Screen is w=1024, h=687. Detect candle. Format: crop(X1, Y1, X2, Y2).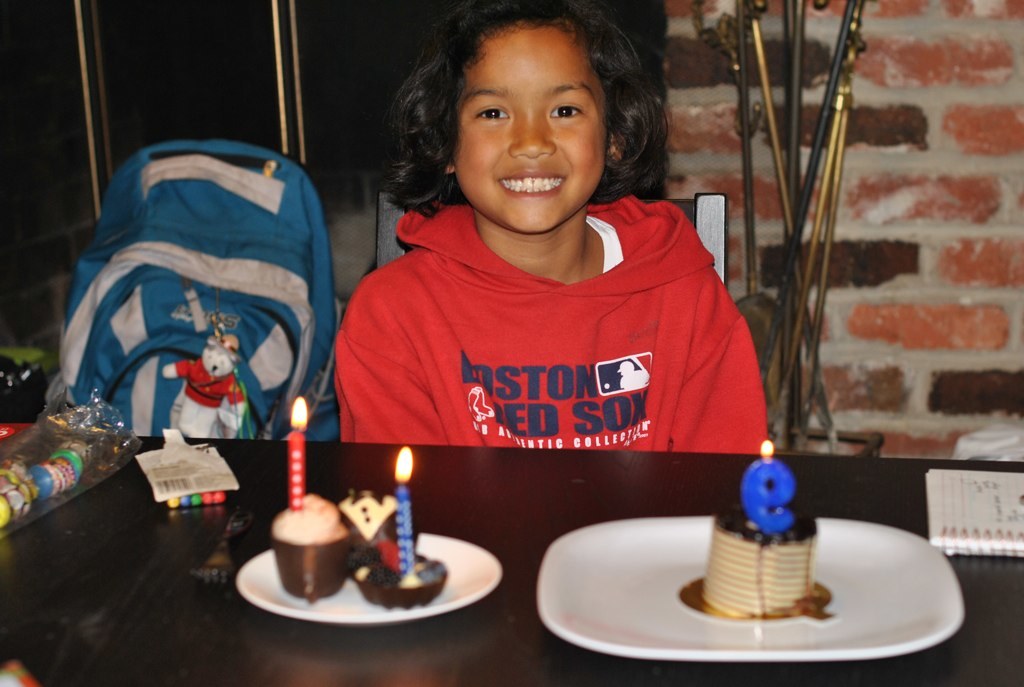
crop(739, 445, 800, 536).
